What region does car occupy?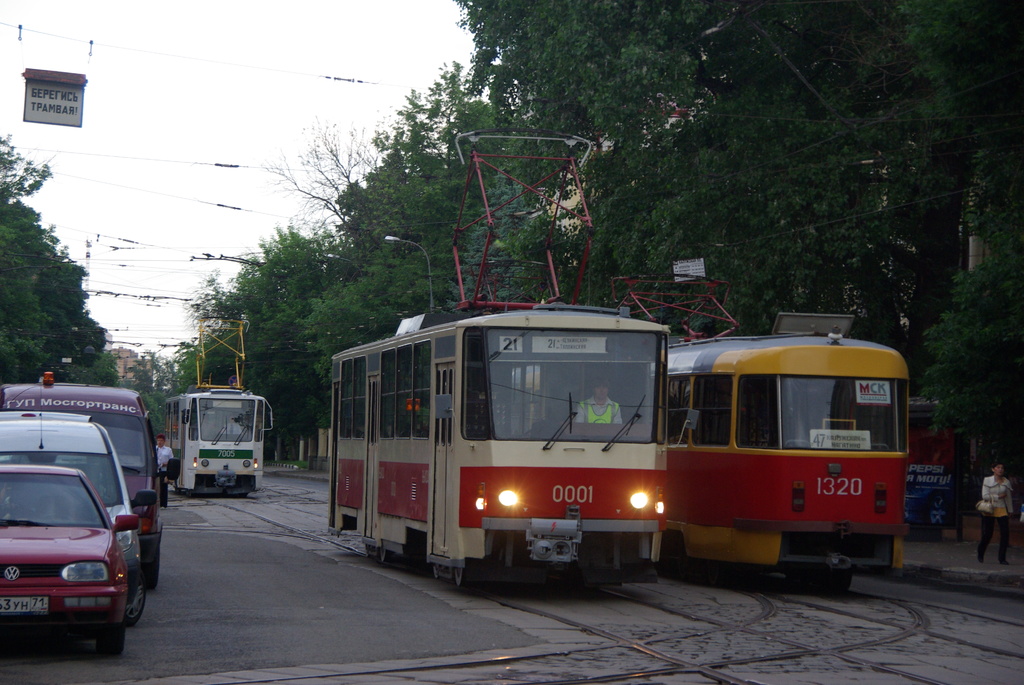
0/462/139/654.
